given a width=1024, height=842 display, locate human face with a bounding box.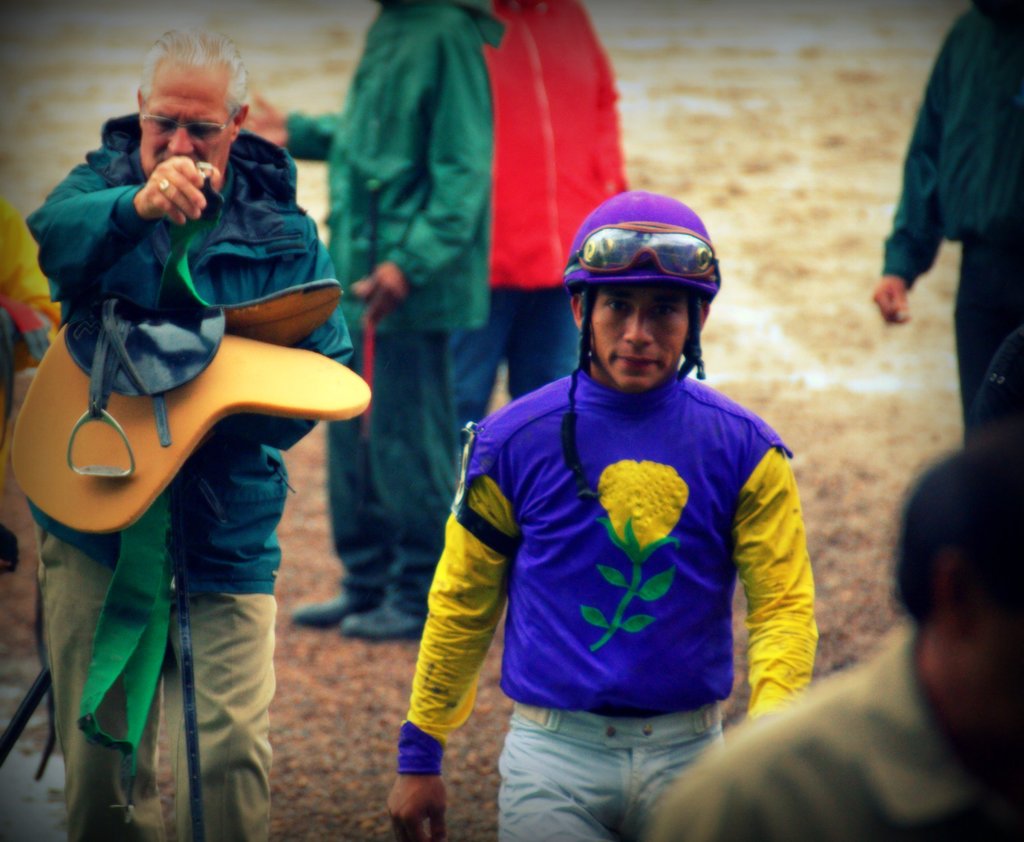
Located: 585 278 692 391.
